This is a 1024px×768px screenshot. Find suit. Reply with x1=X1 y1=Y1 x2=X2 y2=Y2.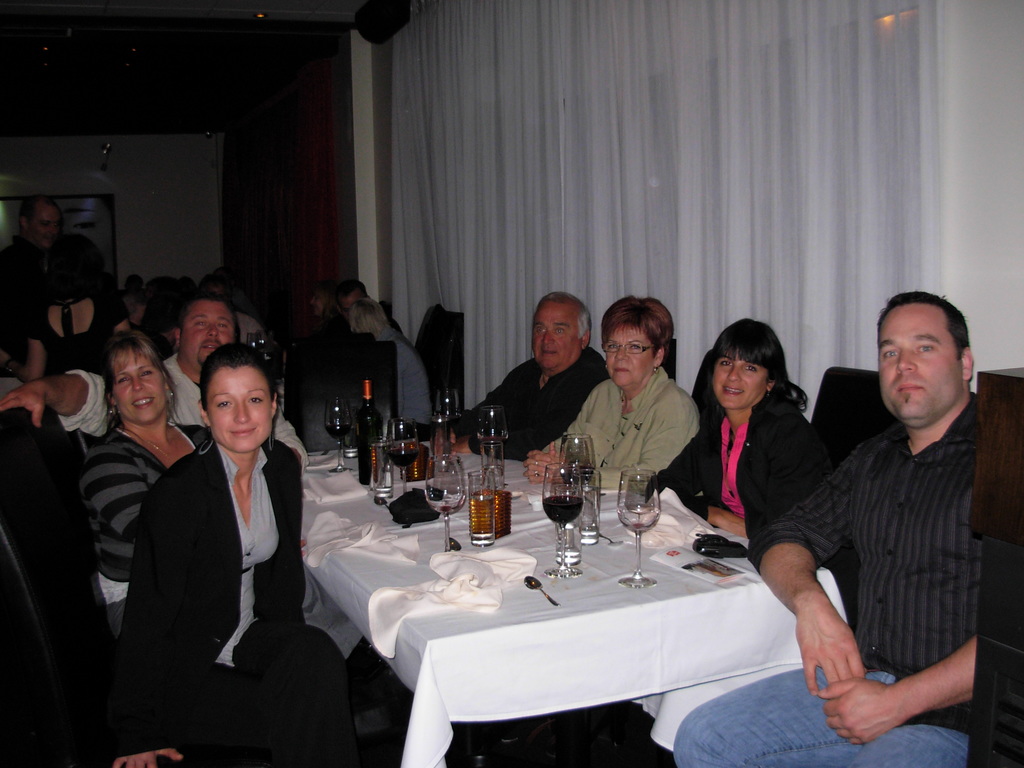
x1=118 y1=380 x2=331 y2=727.
